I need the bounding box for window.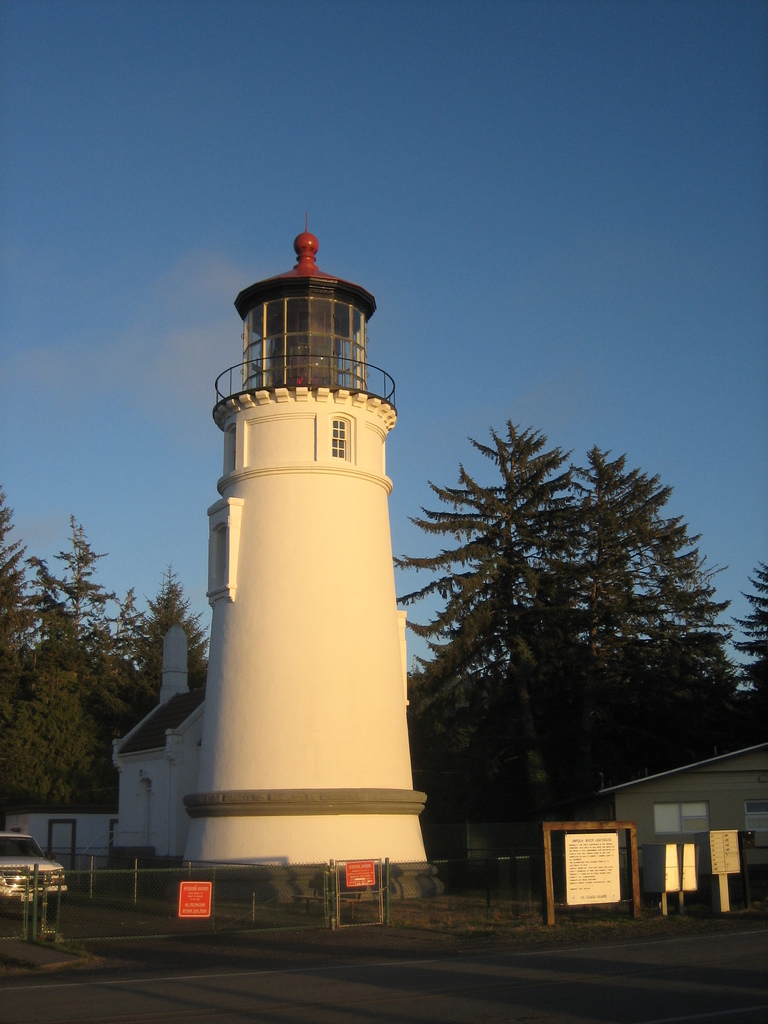
Here it is: [207, 526, 230, 589].
